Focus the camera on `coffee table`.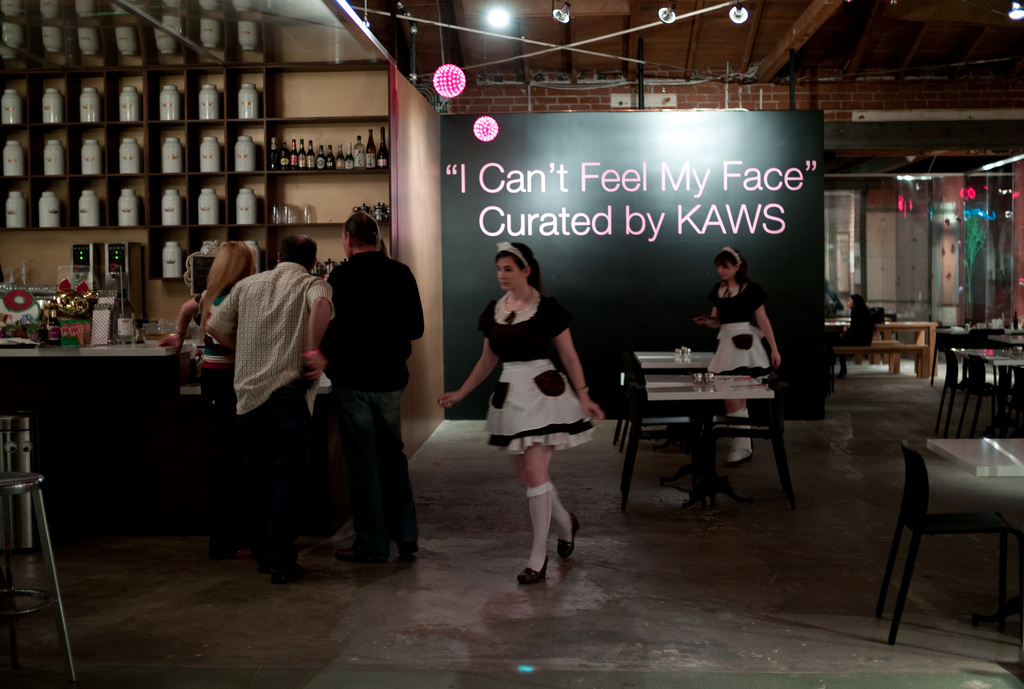
Focus region: box=[952, 346, 1023, 369].
